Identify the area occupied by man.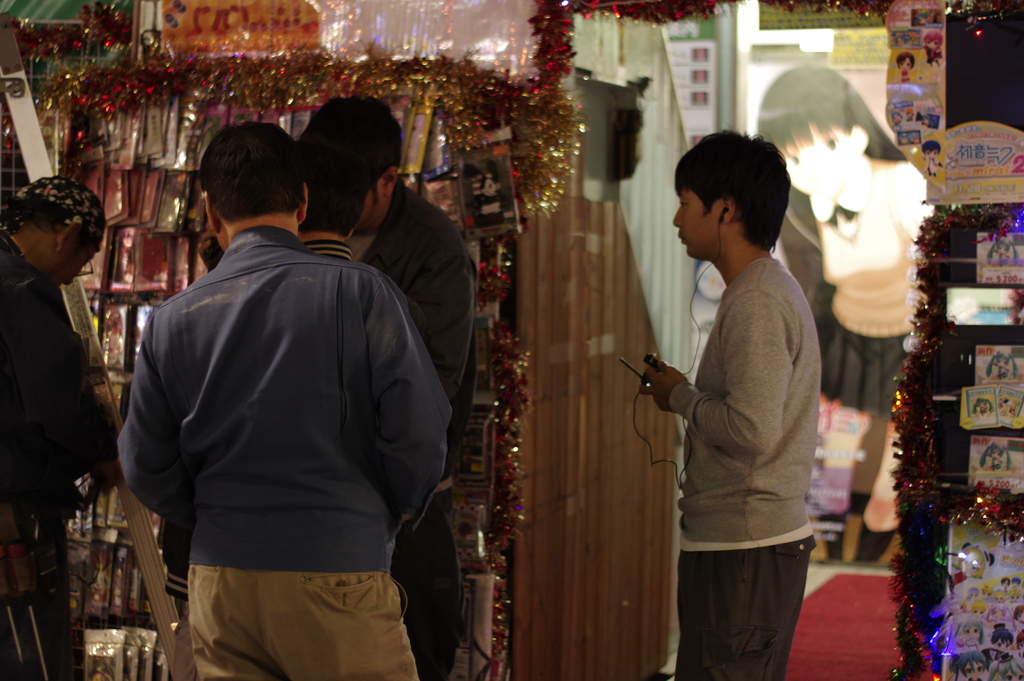
Area: BBox(118, 122, 453, 680).
